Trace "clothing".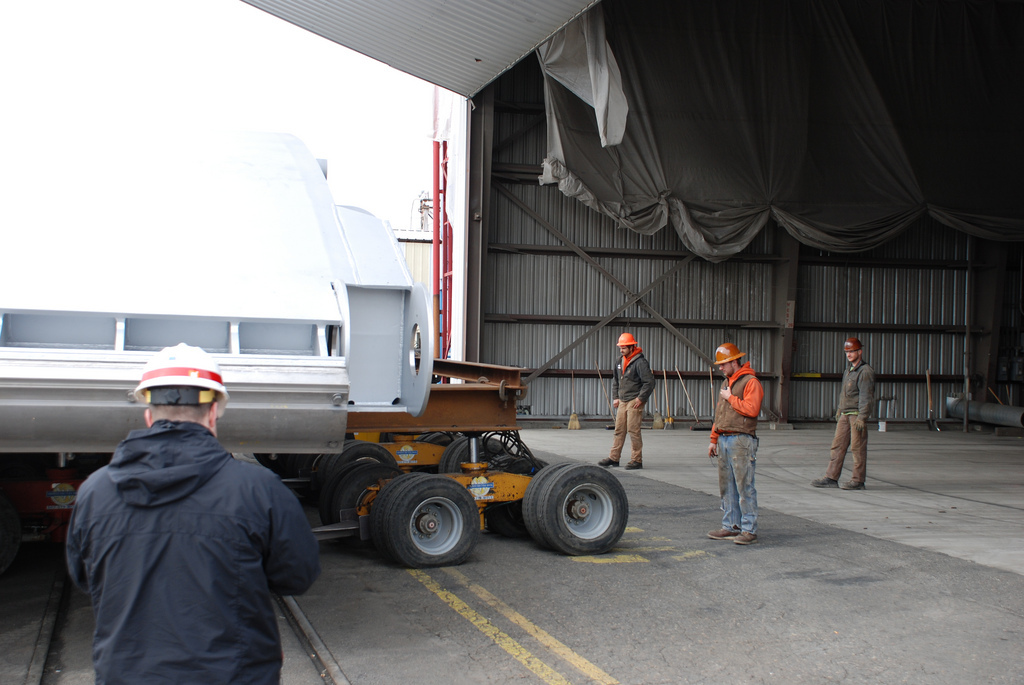
Traced to rect(607, 346, 658, 464).
